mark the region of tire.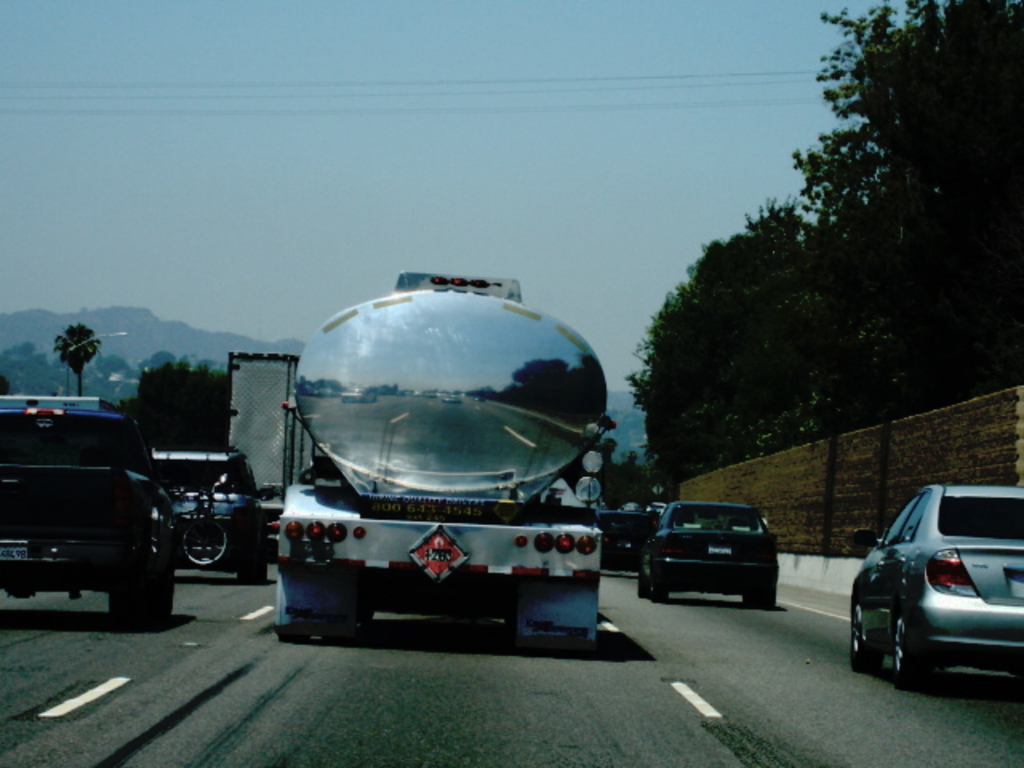
Region: BBox(106, 528, 173, 618).
